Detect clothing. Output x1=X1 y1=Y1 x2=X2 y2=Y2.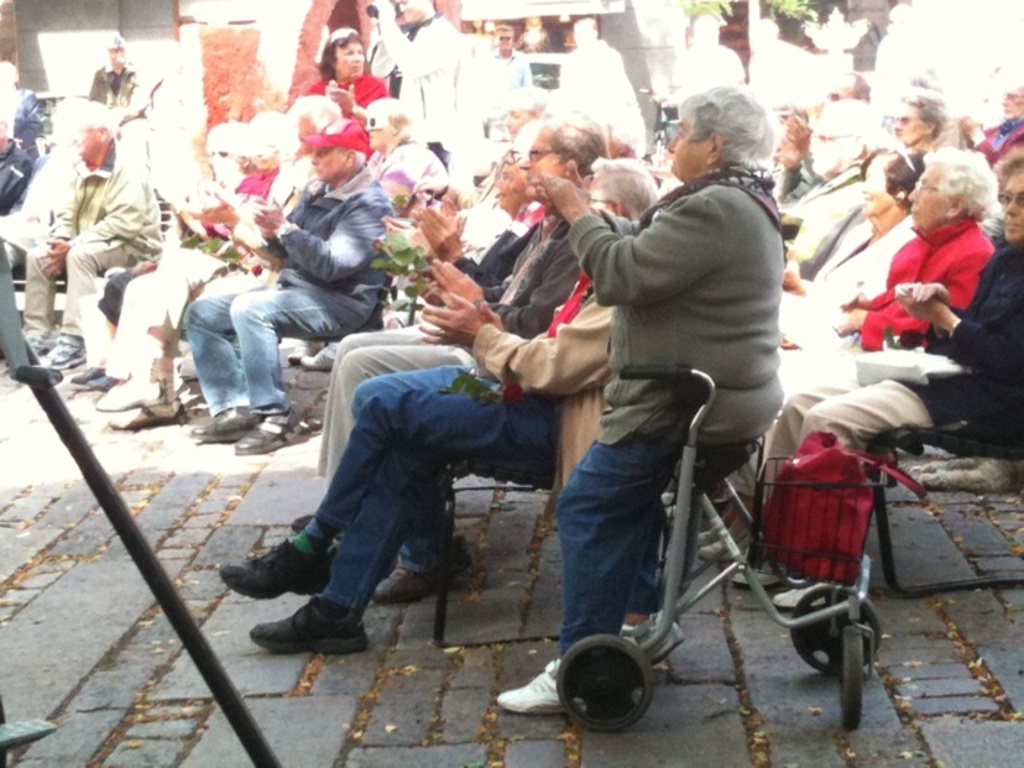
x1=765 y1=237 x2=1023 y2=490.
